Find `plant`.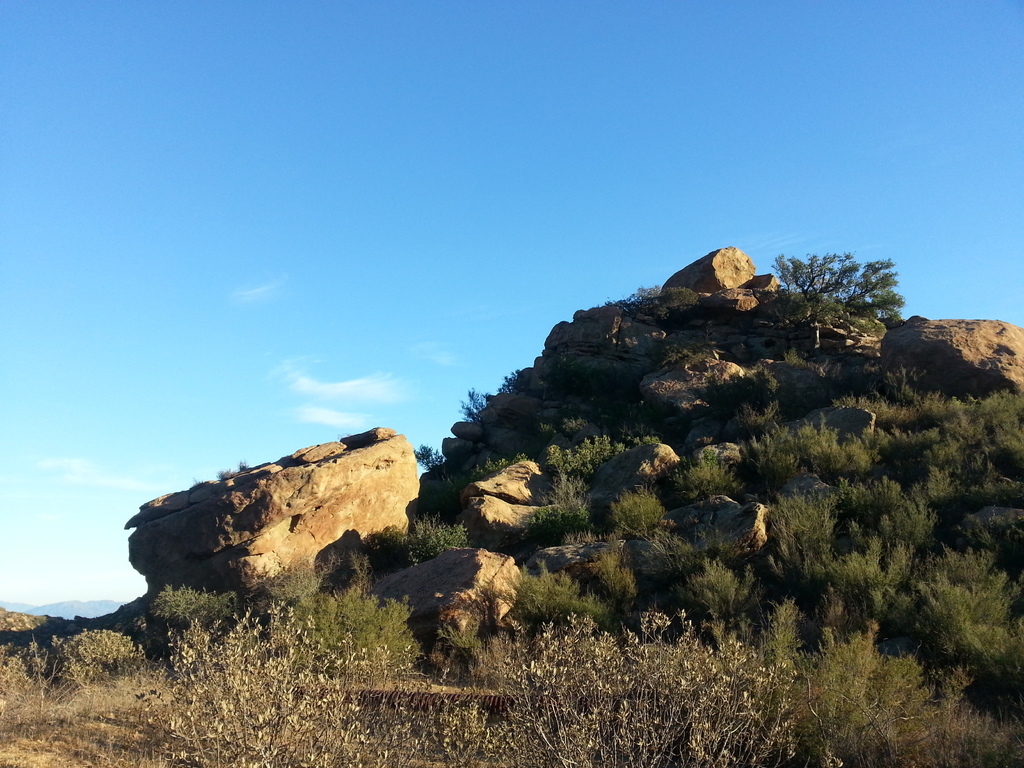
detection(370, 506, 464, 559).
